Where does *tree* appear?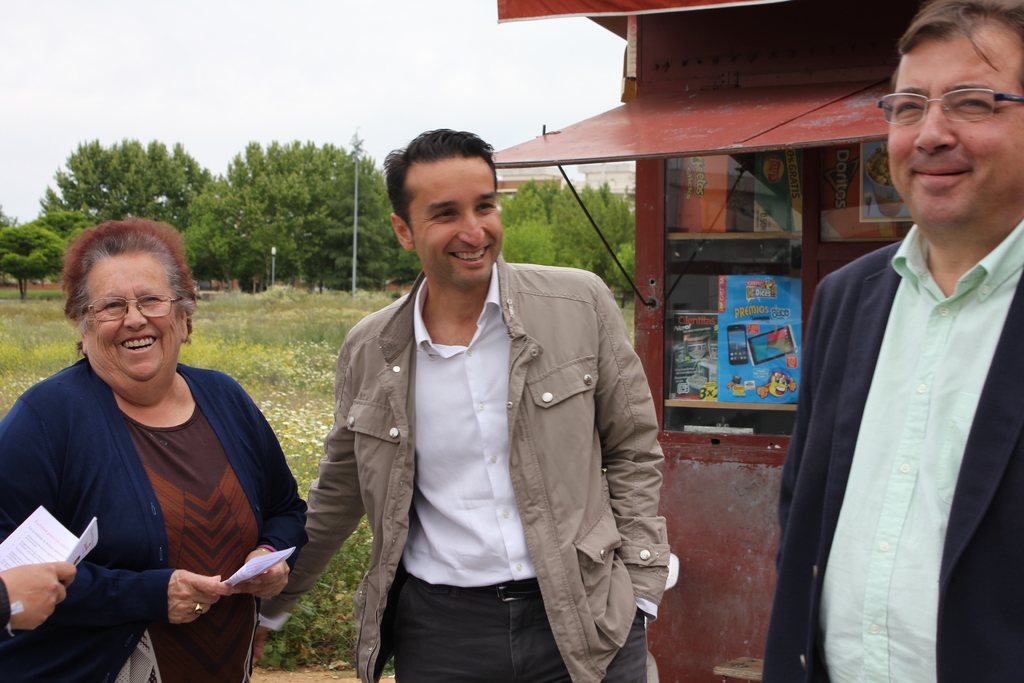
Appears at Rect(0, 204, 68, 300).
